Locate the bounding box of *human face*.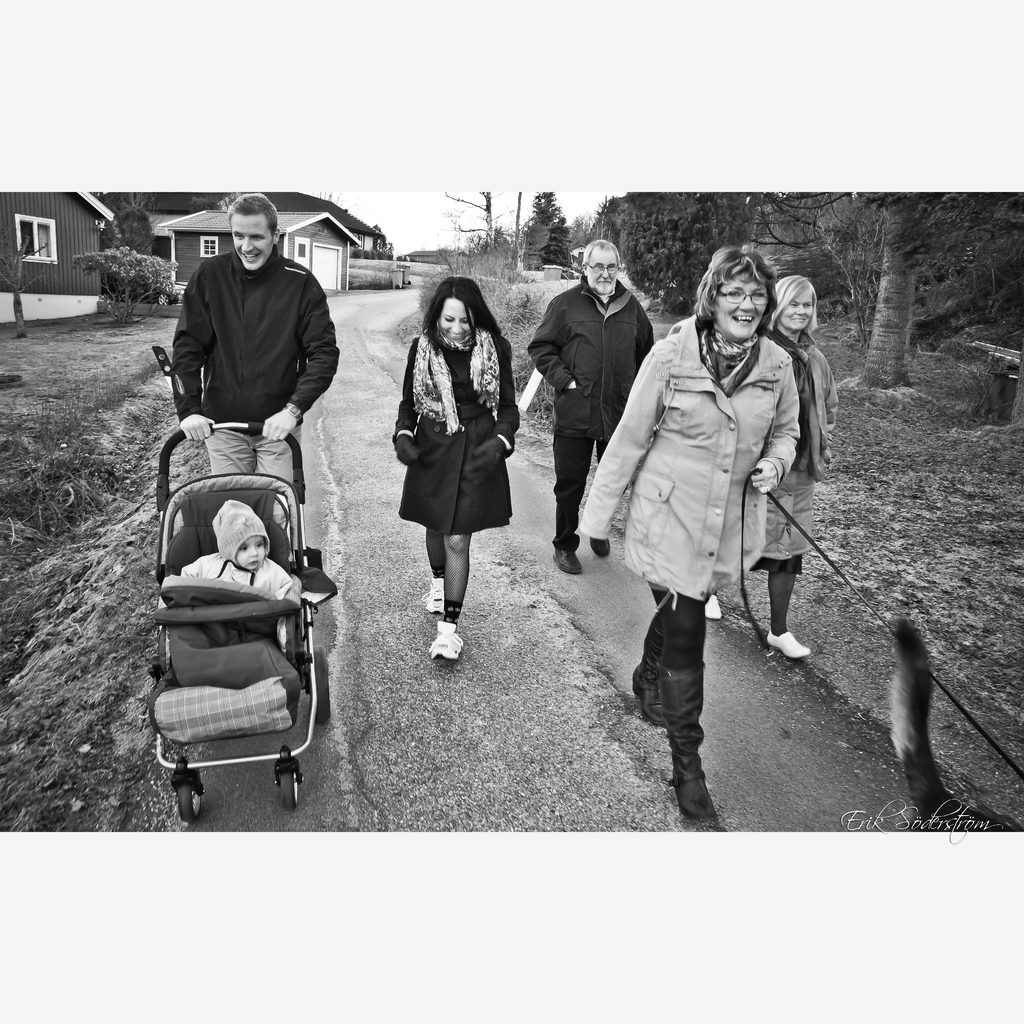
Bounding box: bbox(585, 251, 620, 294).
